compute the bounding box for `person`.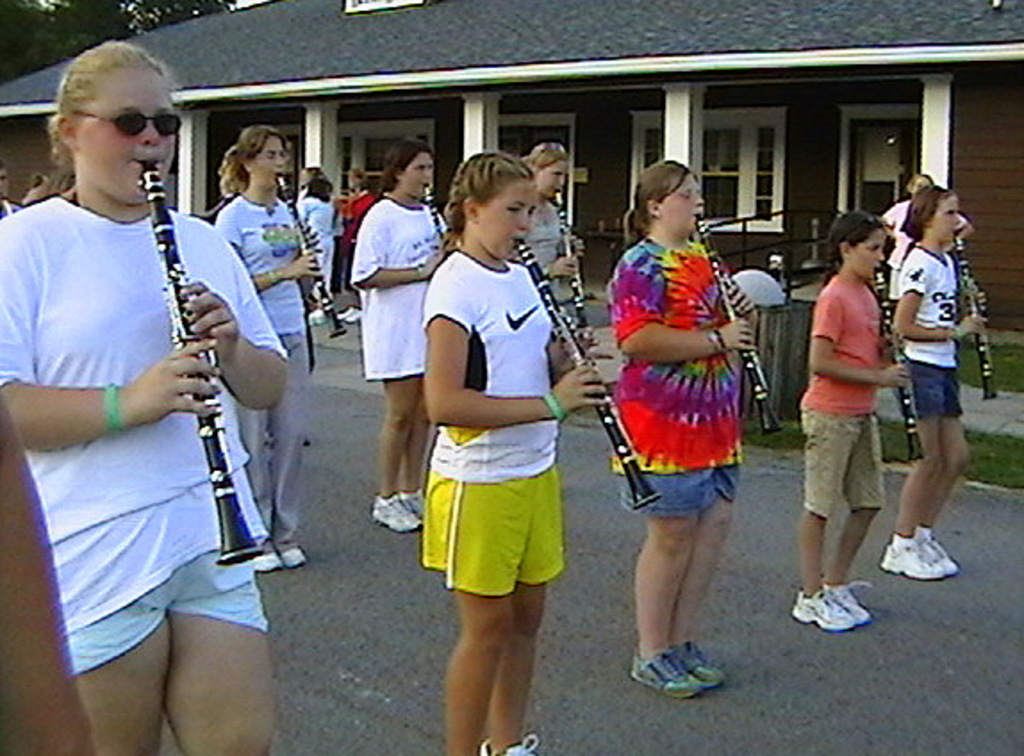
BBox(0, 41, 285, 754).
